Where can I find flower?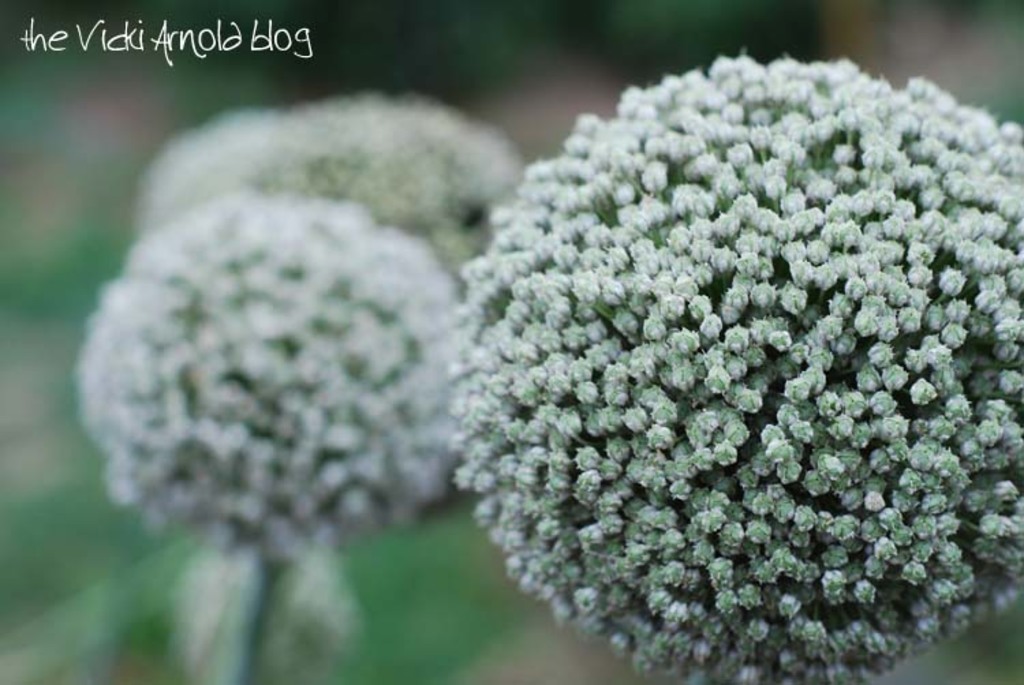
You can find it at 130, 94, 524, 284.
